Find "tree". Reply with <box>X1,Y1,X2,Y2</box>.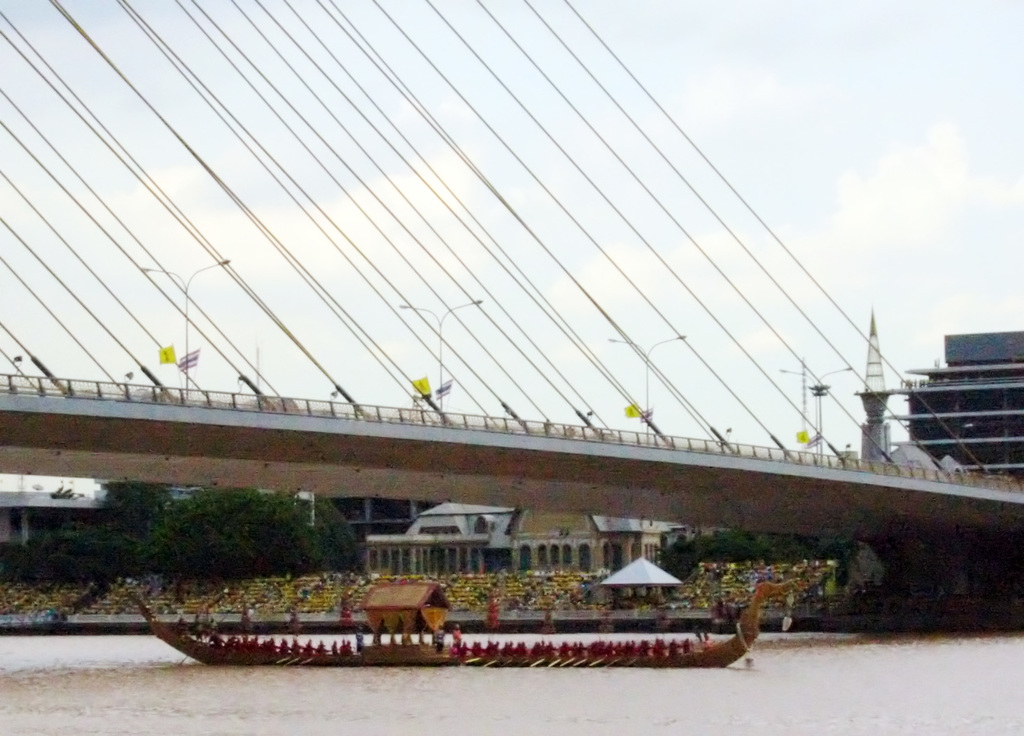
<box>660,521,866,588</box>.
